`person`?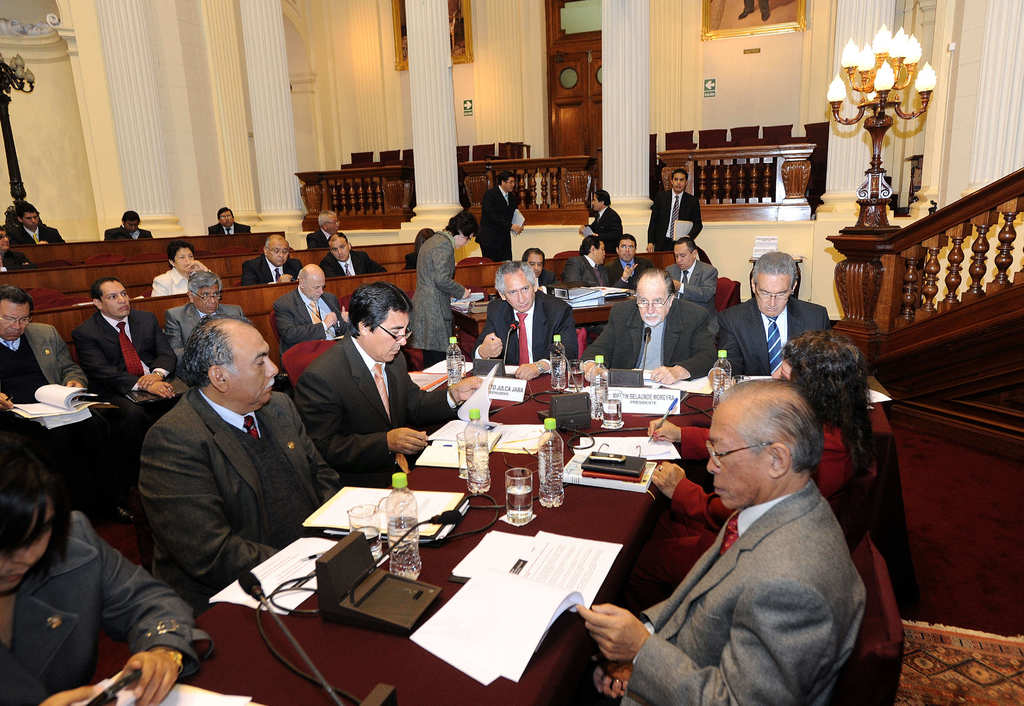
{"left": 297, "top": 282, "right": 488, "bottom": 492}
